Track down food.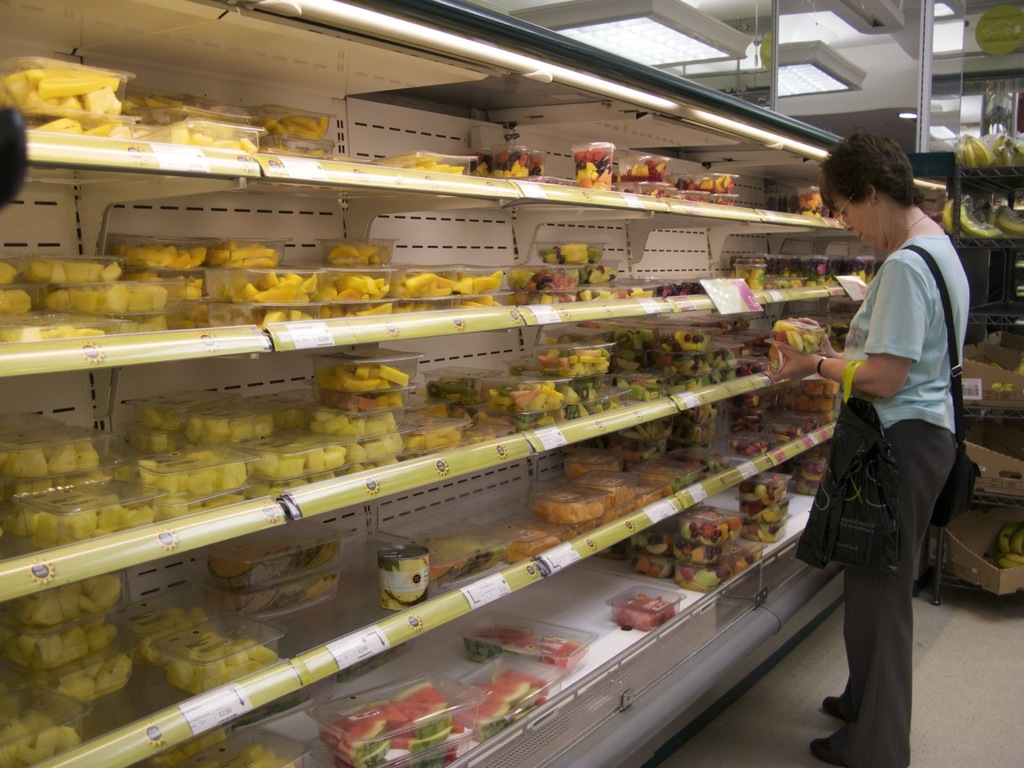
Tracked to x1=808 y1=264 x2=838 y2=300.
